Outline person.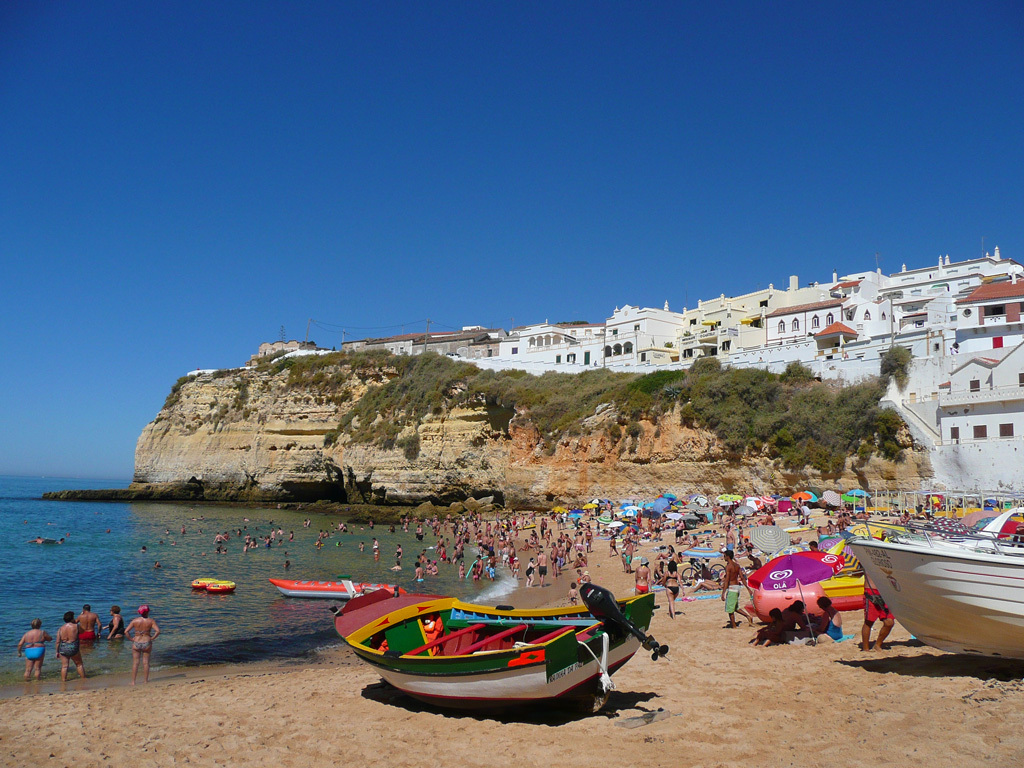
Outline: x1=17 y1=617 x2=53 y2=678.
